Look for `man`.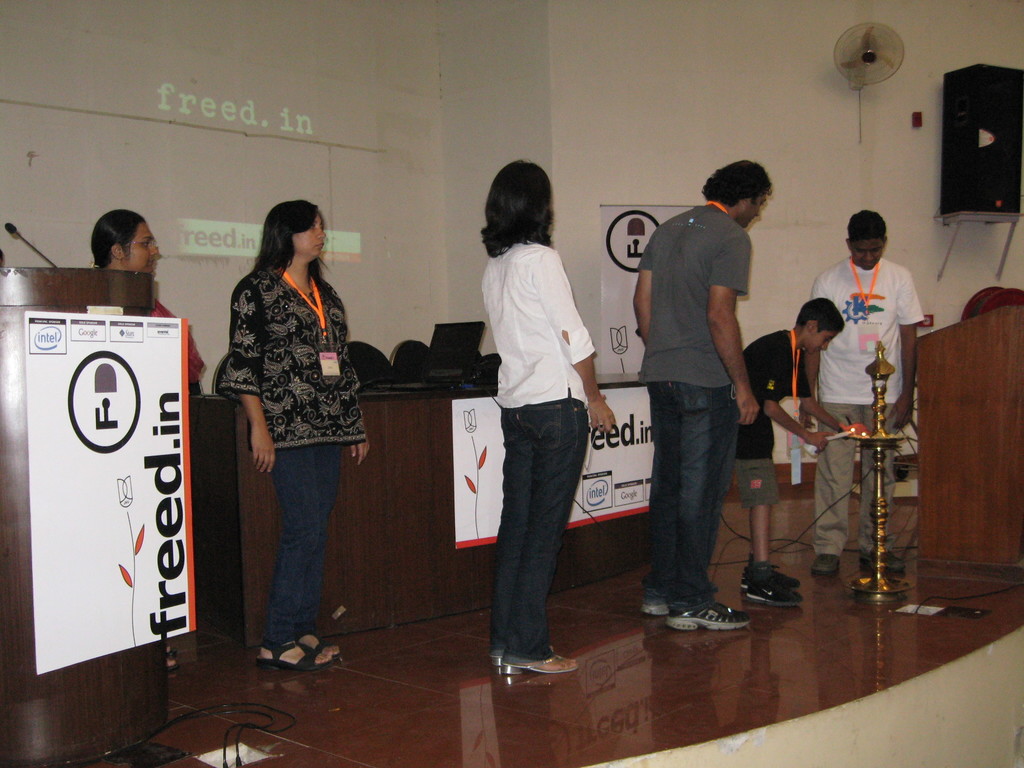
Found: 794/212/922/577.
